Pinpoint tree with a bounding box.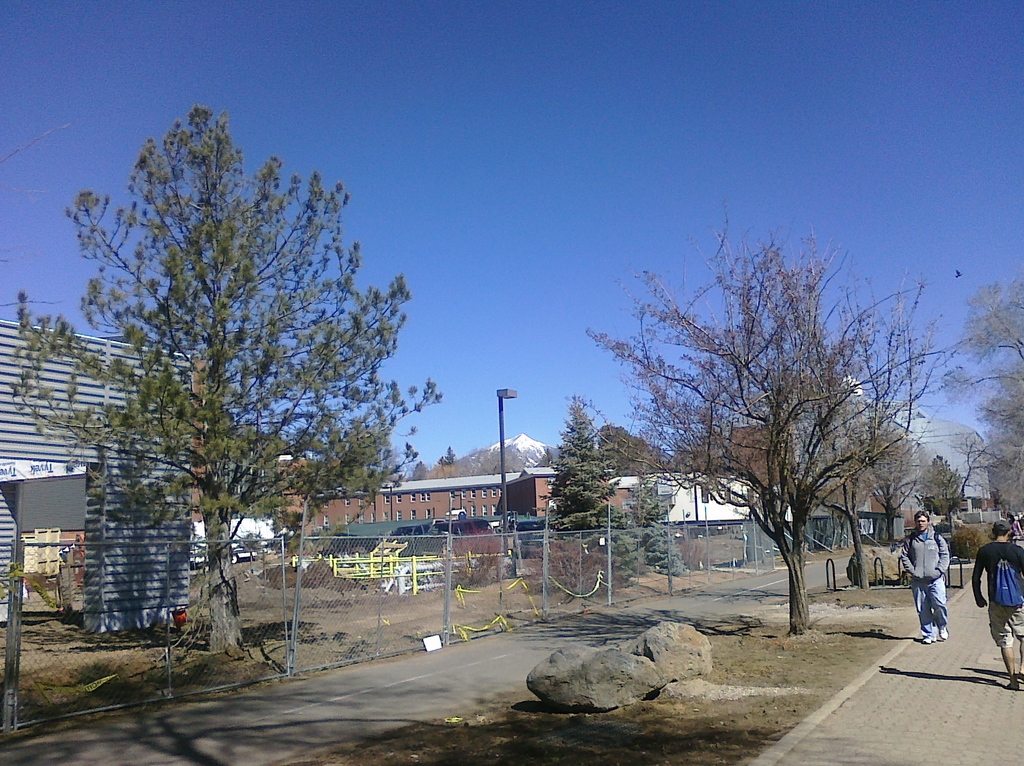
(933,284,1023,510).
